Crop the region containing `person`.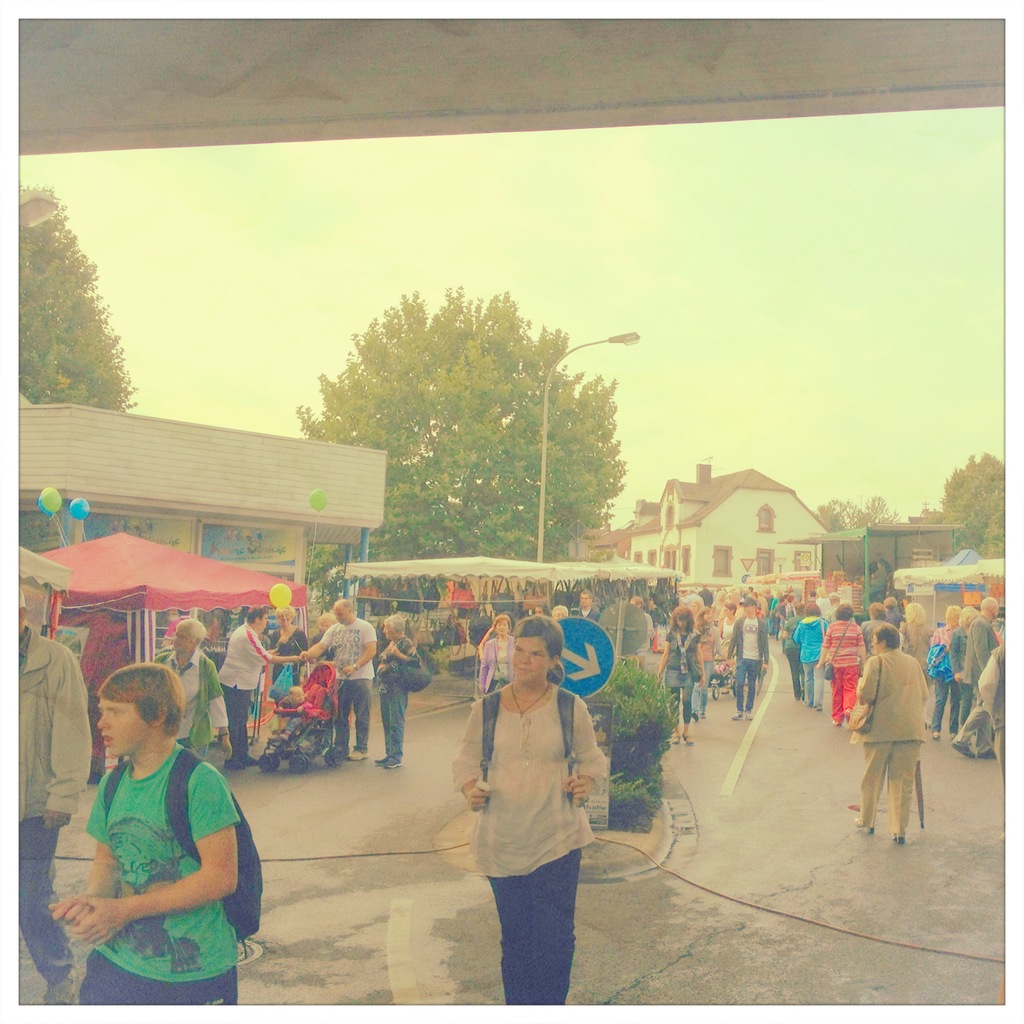
Crop region: box=[264, 610, 303, 687].
